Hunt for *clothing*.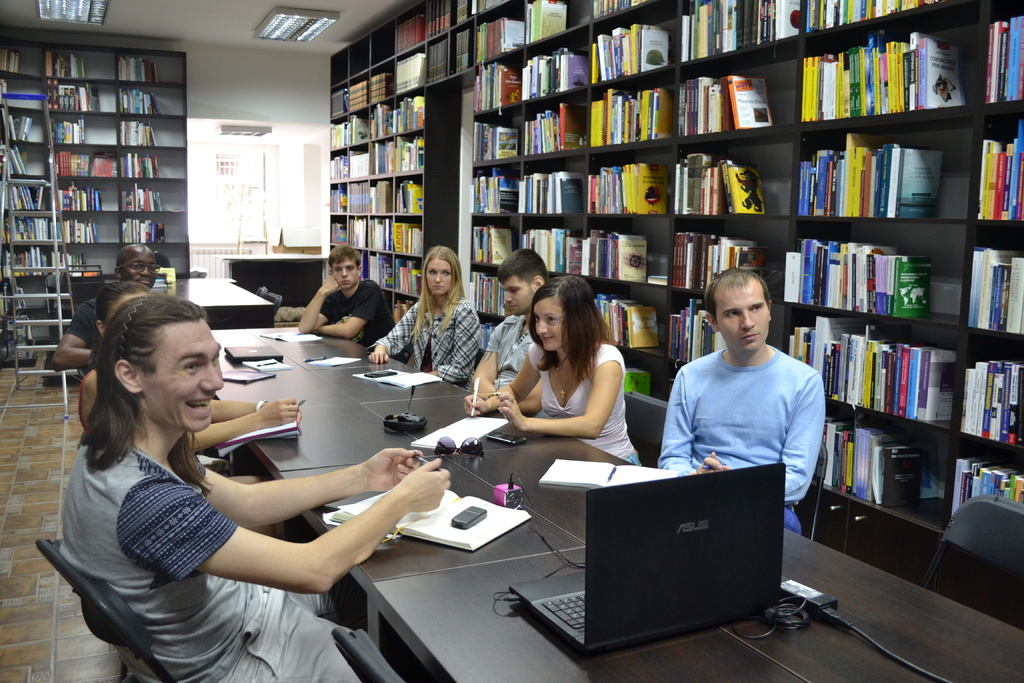
Hunted down at <bbox>664, 320, 845, 506</bbox>.
